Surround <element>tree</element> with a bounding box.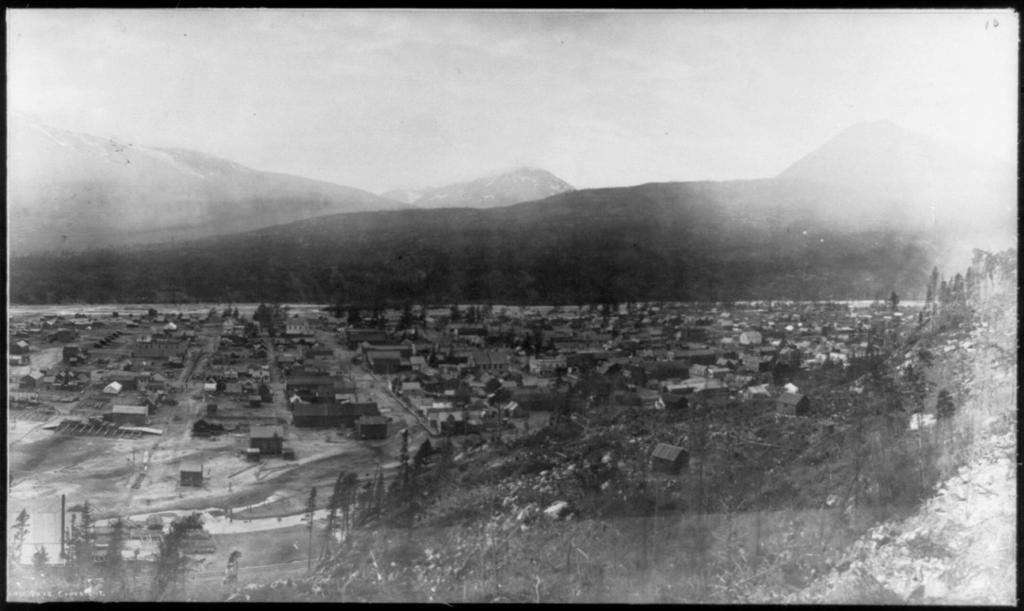
bbox(397, 426, 409, 492).
